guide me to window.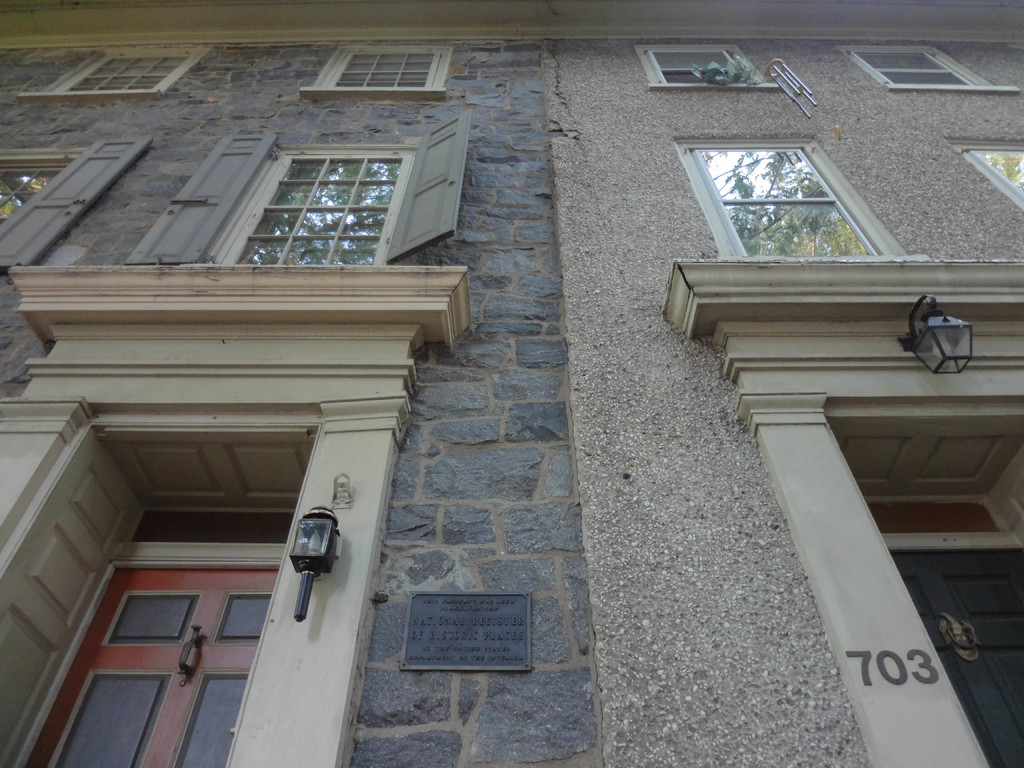
Guidance: 17,47,215,103.
